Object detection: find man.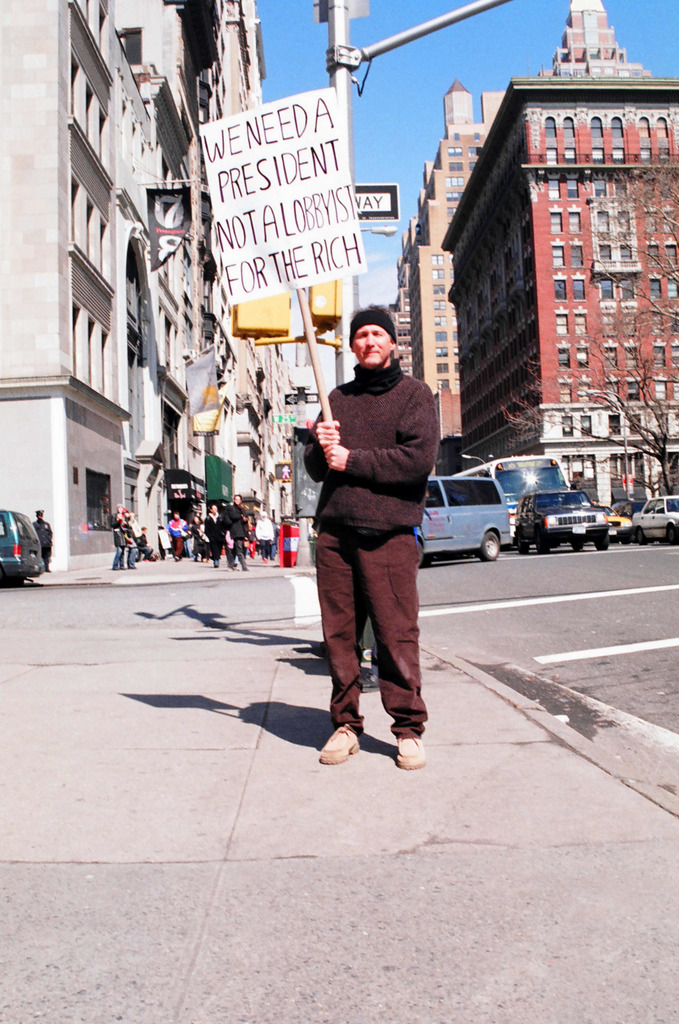
[x1=289, y1=296, x2=453, y2=769].
